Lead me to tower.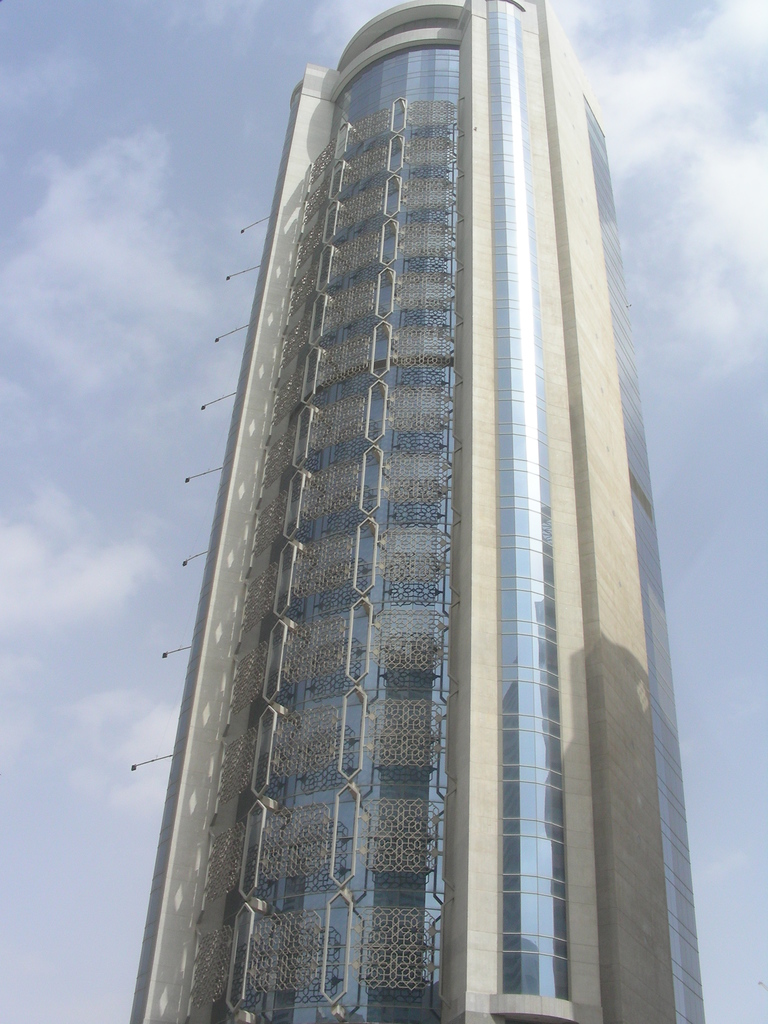
Lead to (left=129, top=0, right=703, bottom=1023).
